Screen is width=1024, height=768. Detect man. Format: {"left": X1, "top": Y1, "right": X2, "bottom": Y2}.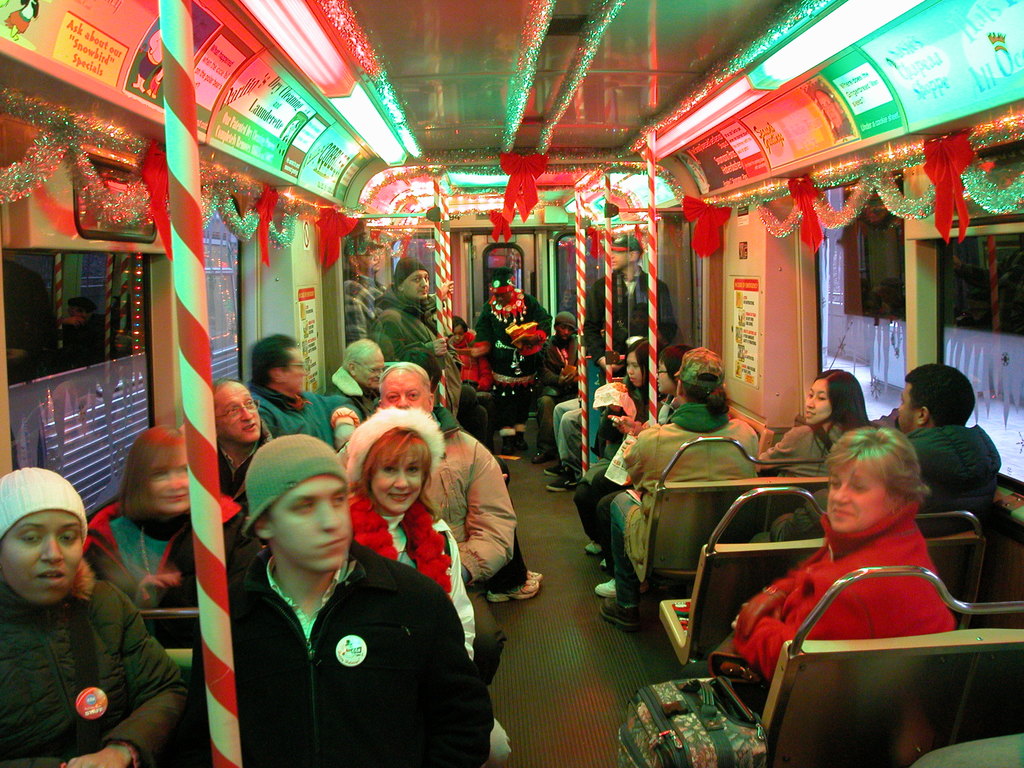
{"left": 369, "top": 257, "right": 448, "bottom": 376}.
